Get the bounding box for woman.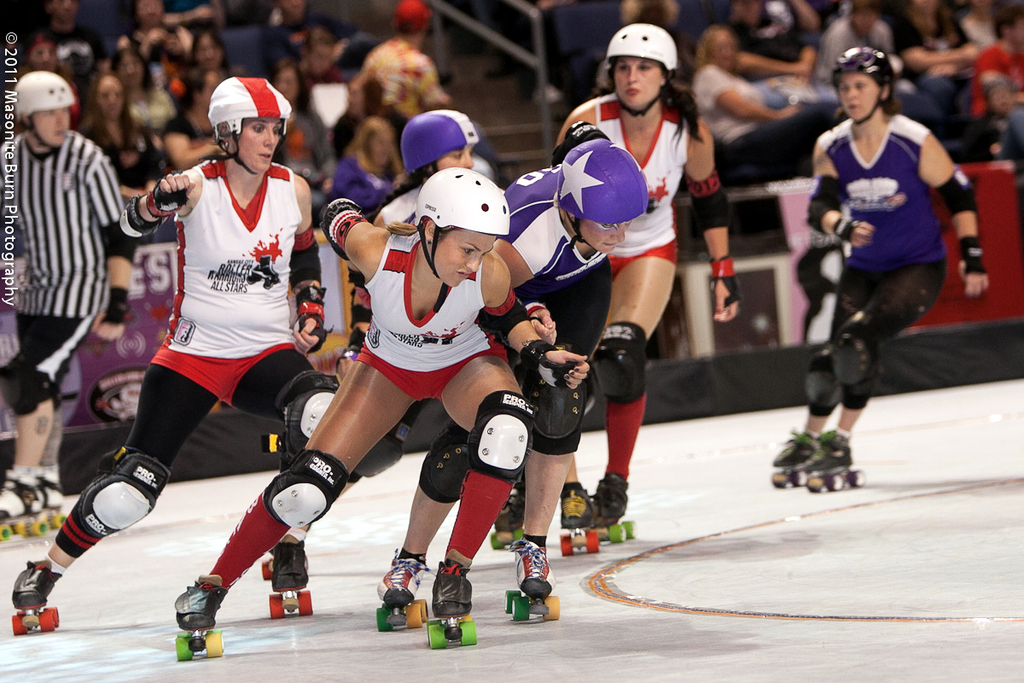
[left=166, top=166, right=595, bottom=630].
